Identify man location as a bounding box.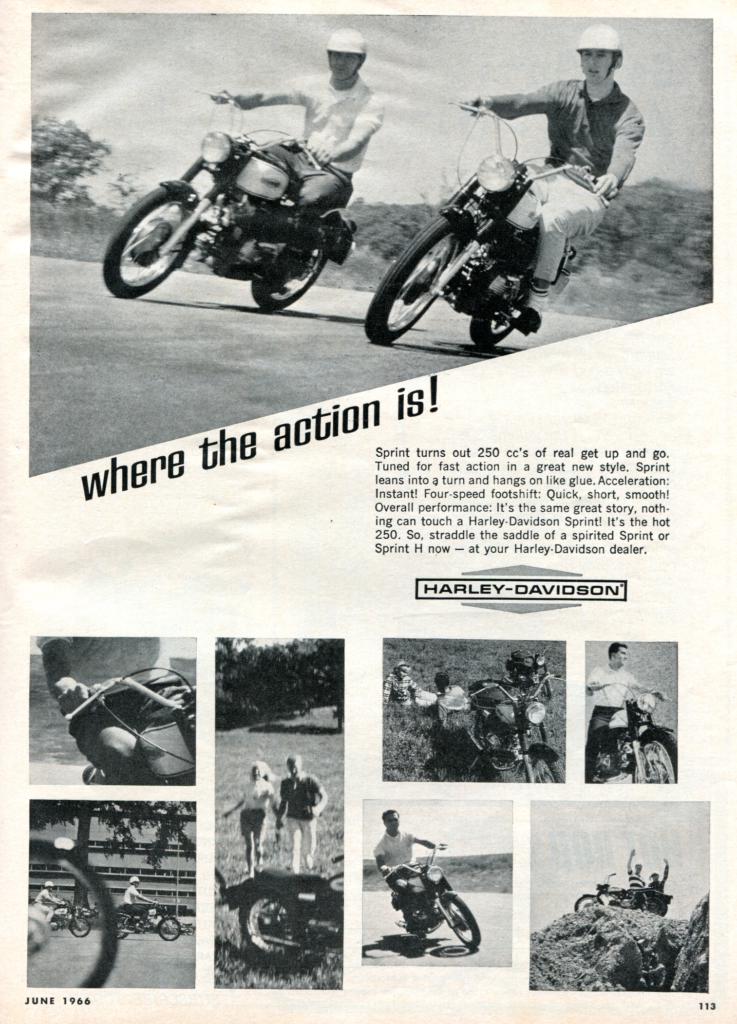
202,25,385,243.
